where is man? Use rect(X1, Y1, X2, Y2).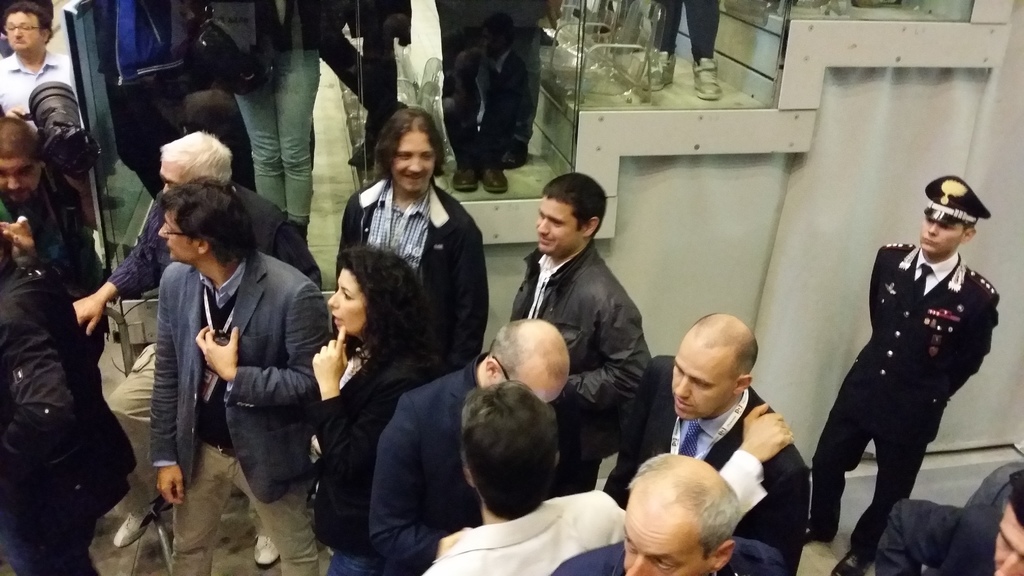
rect(0, 218, 138, 575).
